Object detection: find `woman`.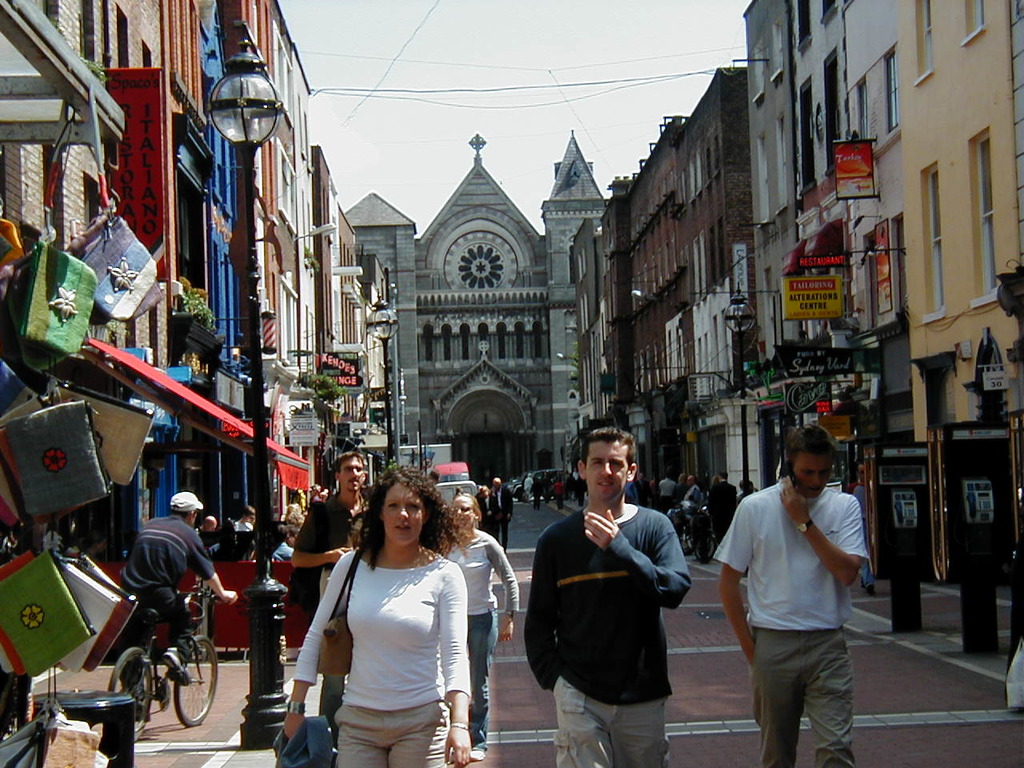
pyautogui.locateOnScreen(437, 490, 521, 757).
